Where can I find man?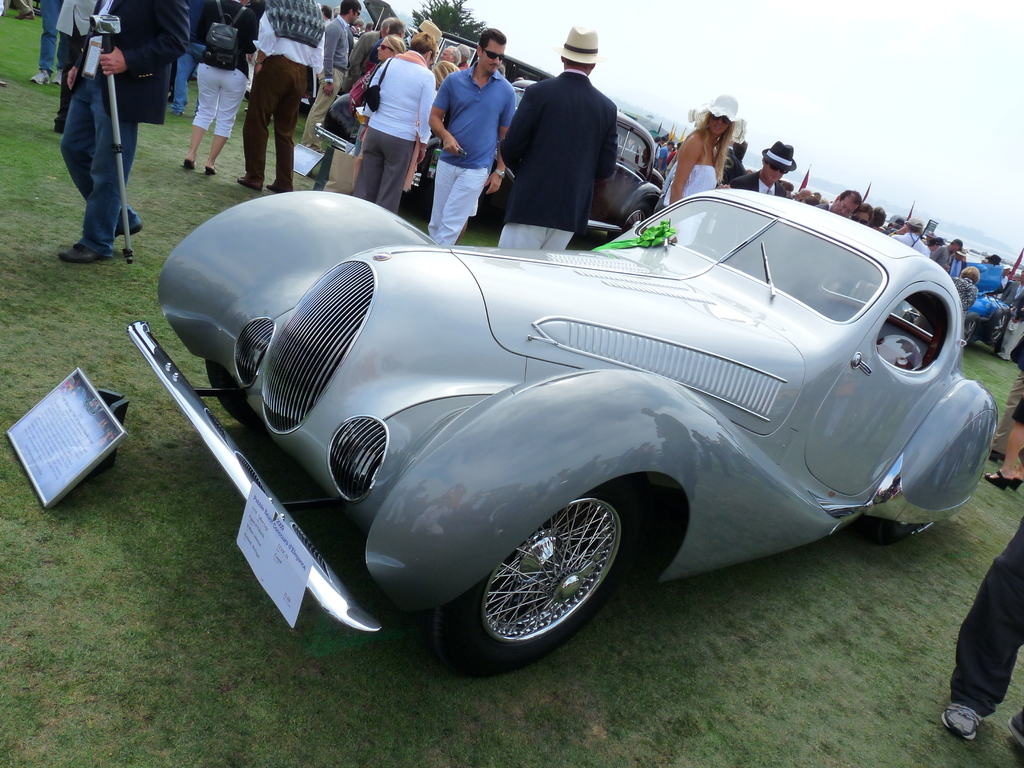
You can find it at <region>947, 247, 966, 277</region>.
